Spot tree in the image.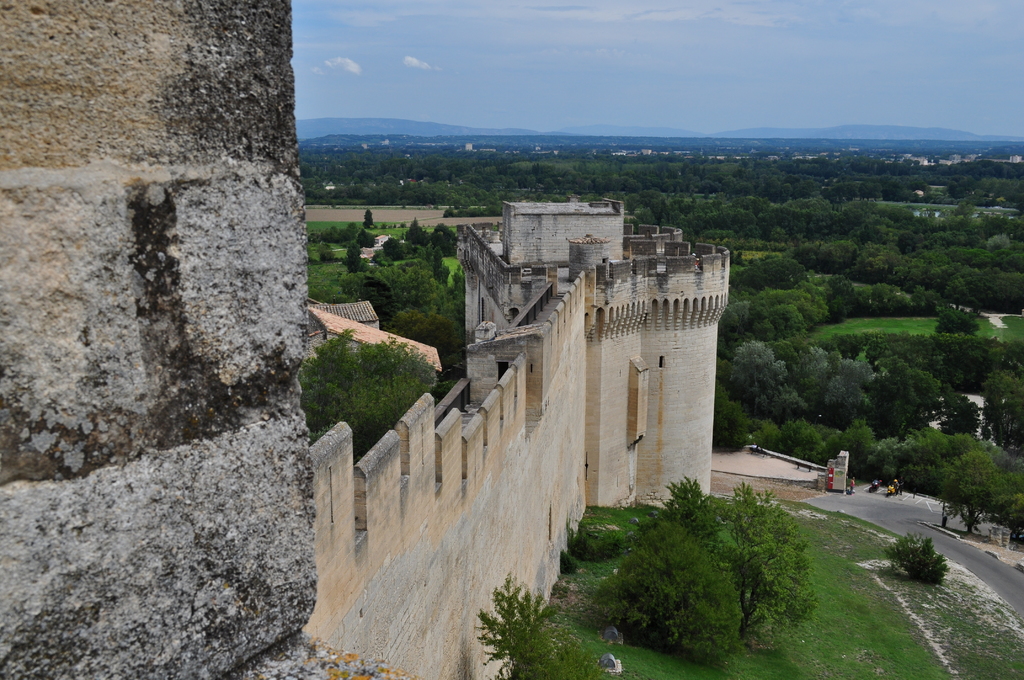
tree found at BBox(296, 325, 442, 460).
